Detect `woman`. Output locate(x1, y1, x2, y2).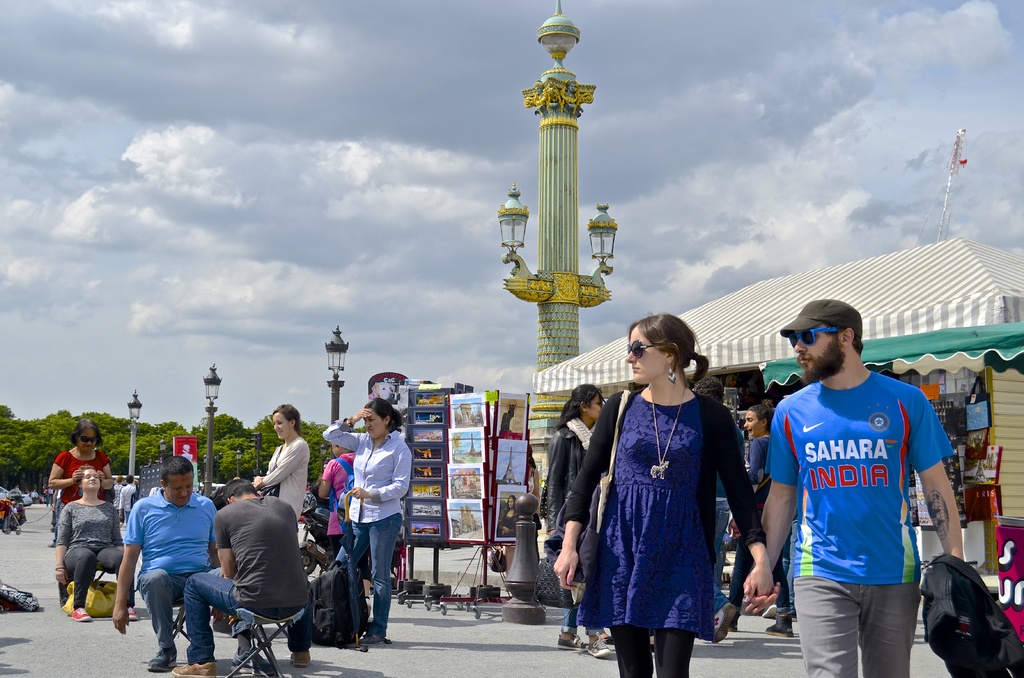
locate(321, 394, 413, 642).
